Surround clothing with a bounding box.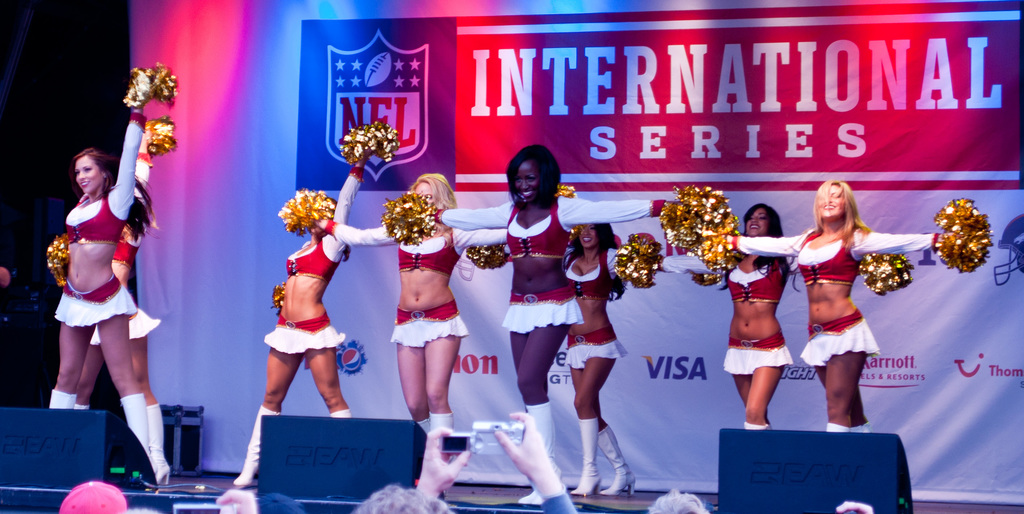
box=[443, 188, 662, 255].
